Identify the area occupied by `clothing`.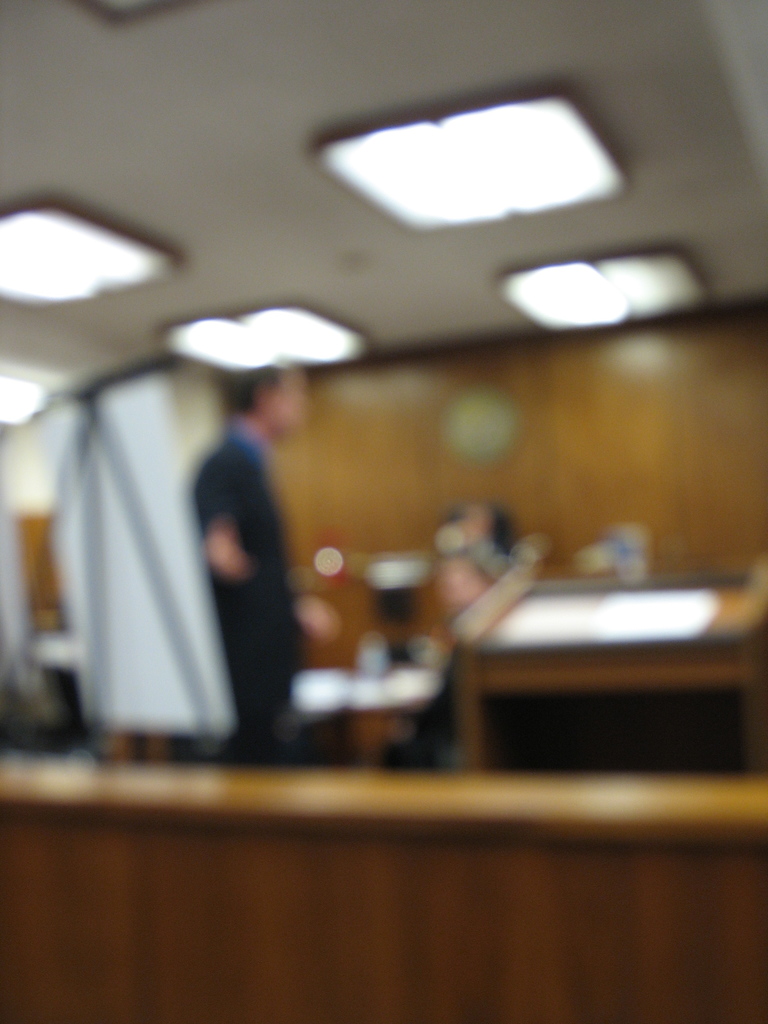
Area: crop(170, 372, 298, 720).
